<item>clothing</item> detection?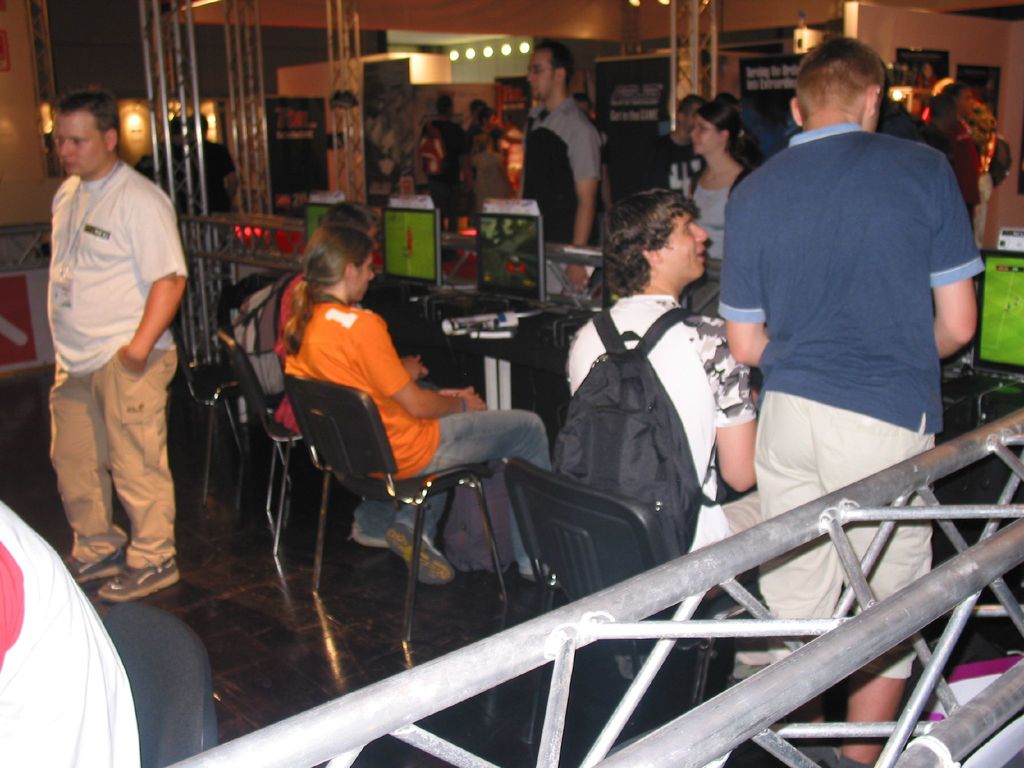
bbox=[420, 120, 463, 259]
